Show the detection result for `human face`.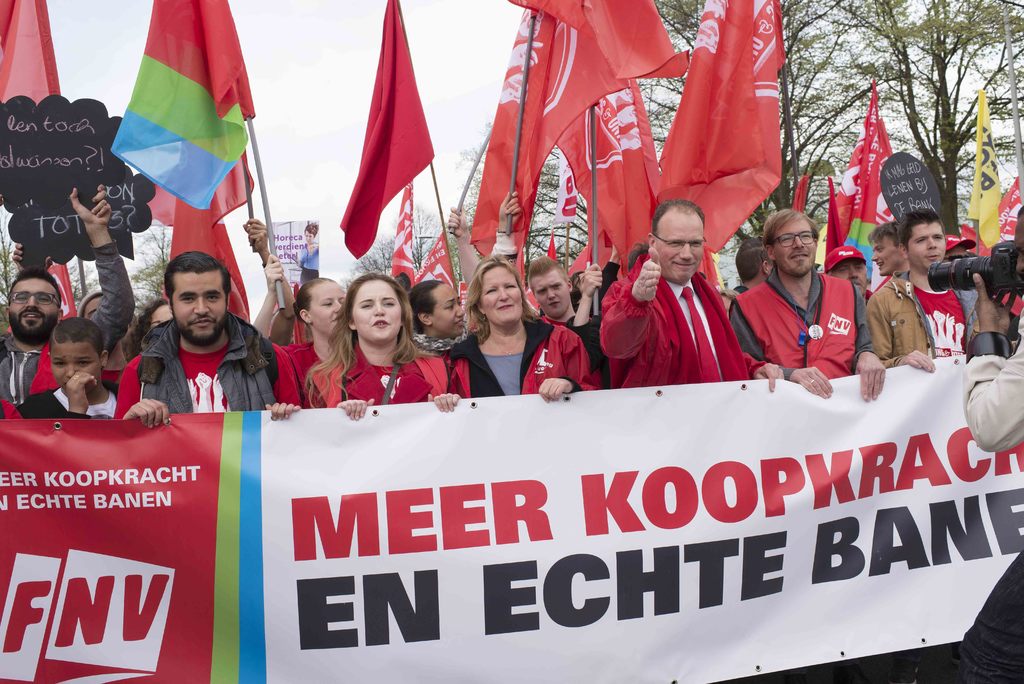
872,240,898,266.
